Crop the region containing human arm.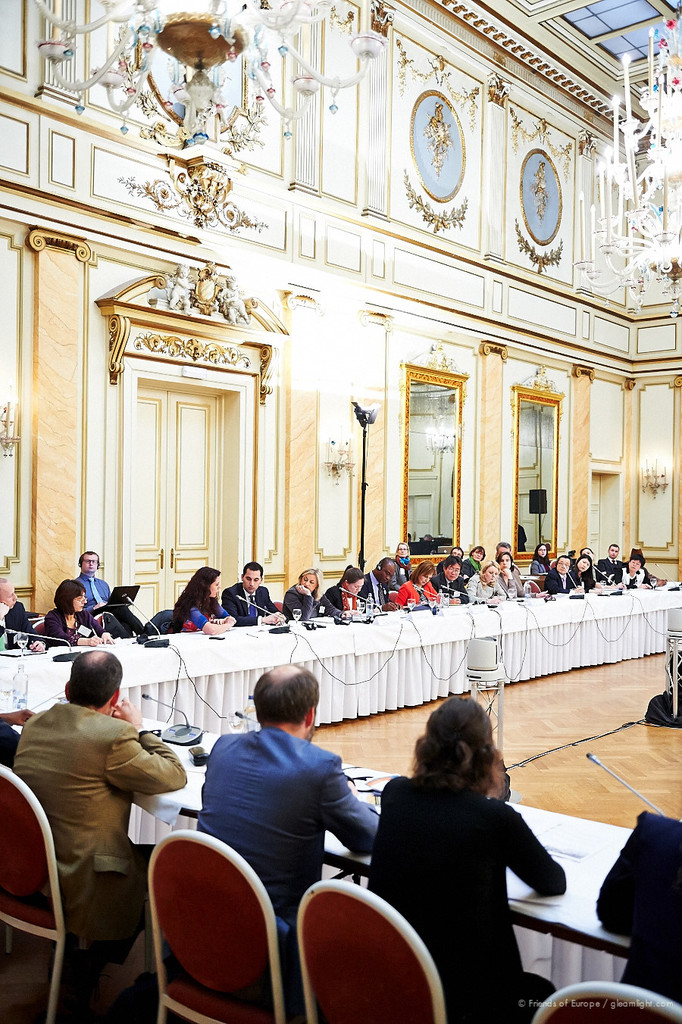
Crop region: <box>19,598,47,653</box>.
